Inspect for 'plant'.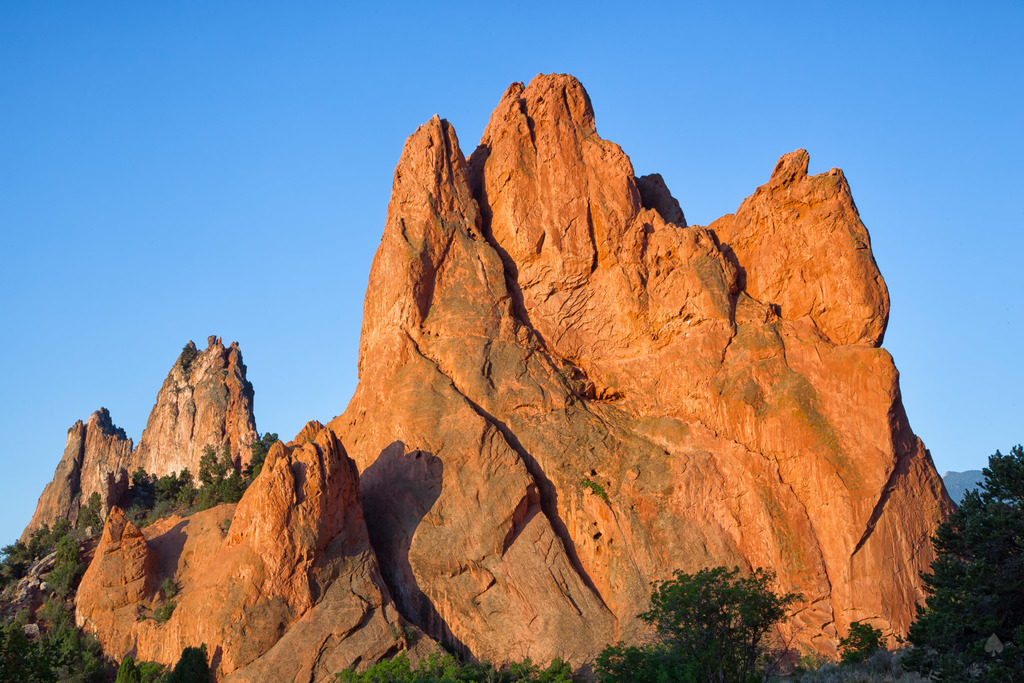
Inspection: {"x1": 579, "y1": 477, "x2": 609, "y2": 503}.
